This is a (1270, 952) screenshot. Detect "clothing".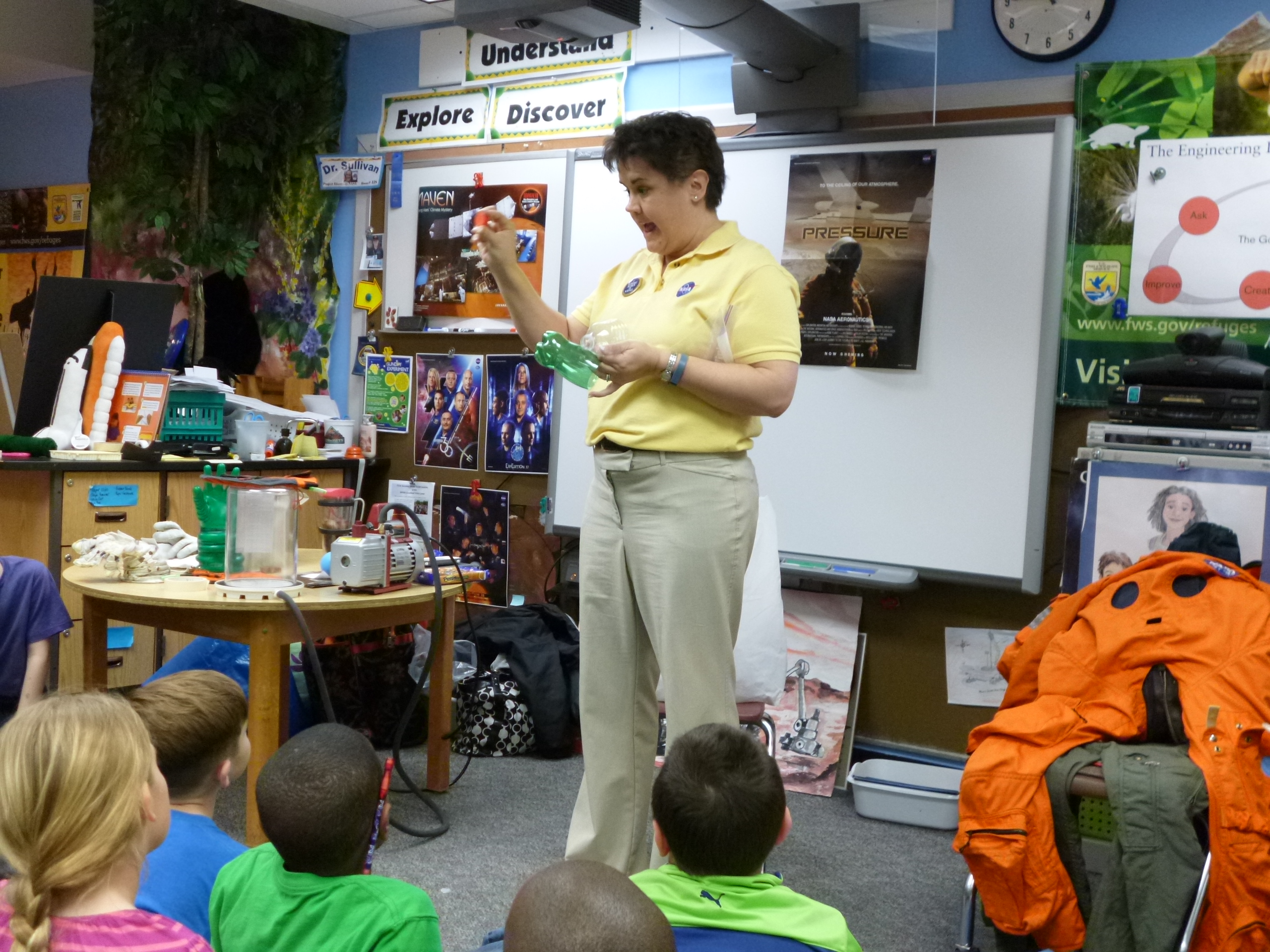
rect(256, 219, 268, 233).
